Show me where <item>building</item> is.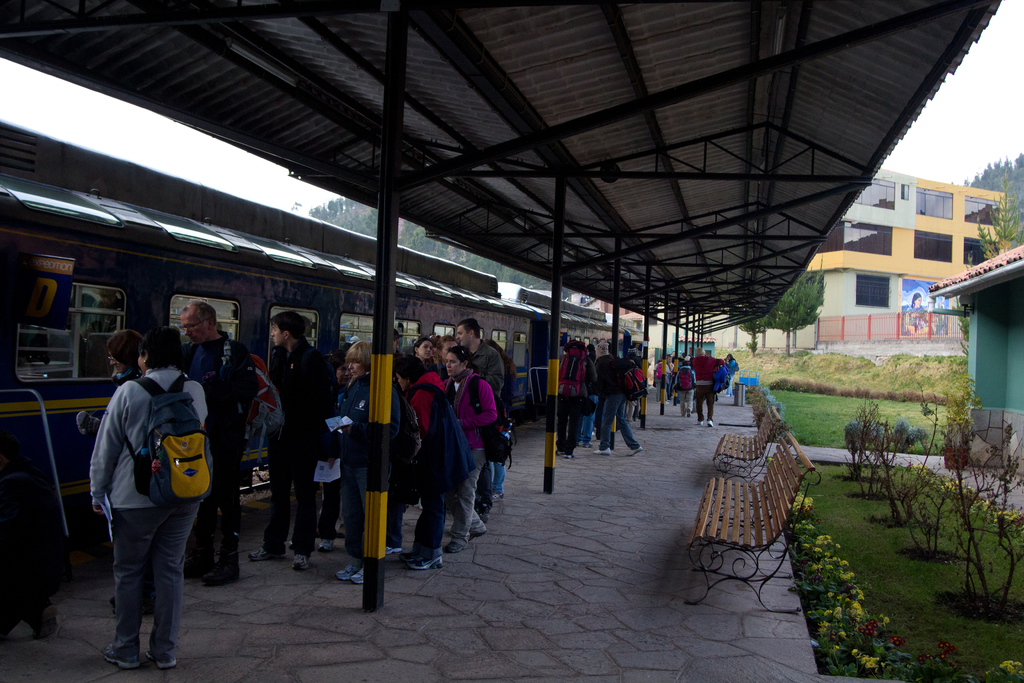
<item>building</item> is at l=721, t=133, r=1004, b=368.
